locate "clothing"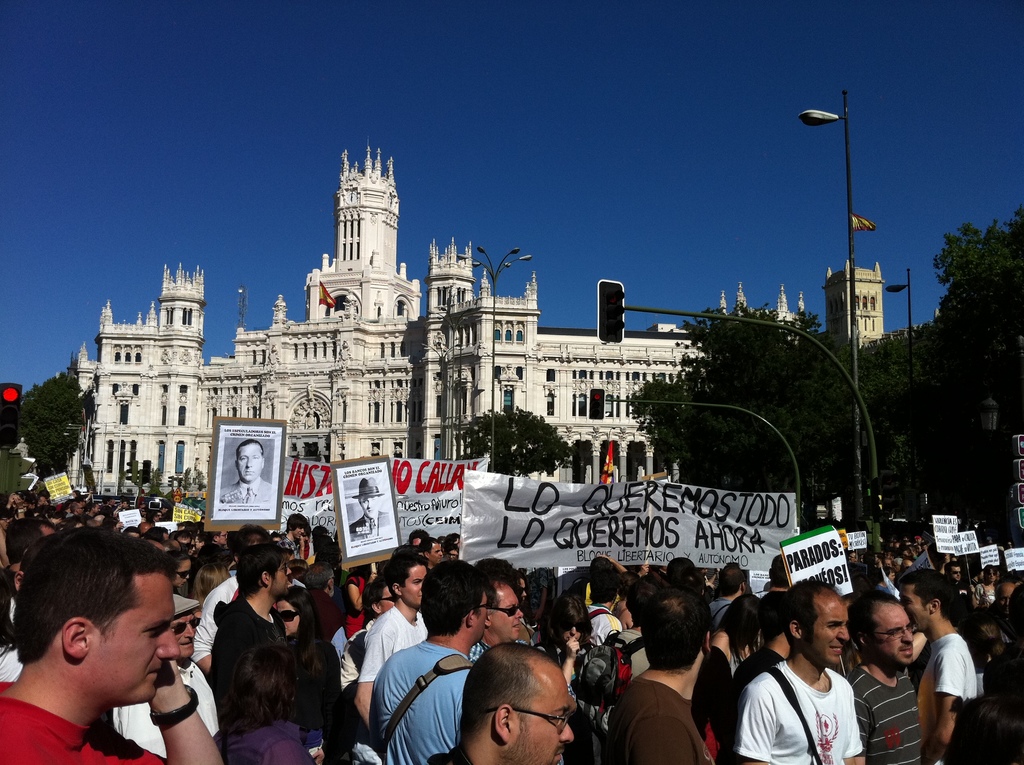
bbox(916, 638, 977, 735)
